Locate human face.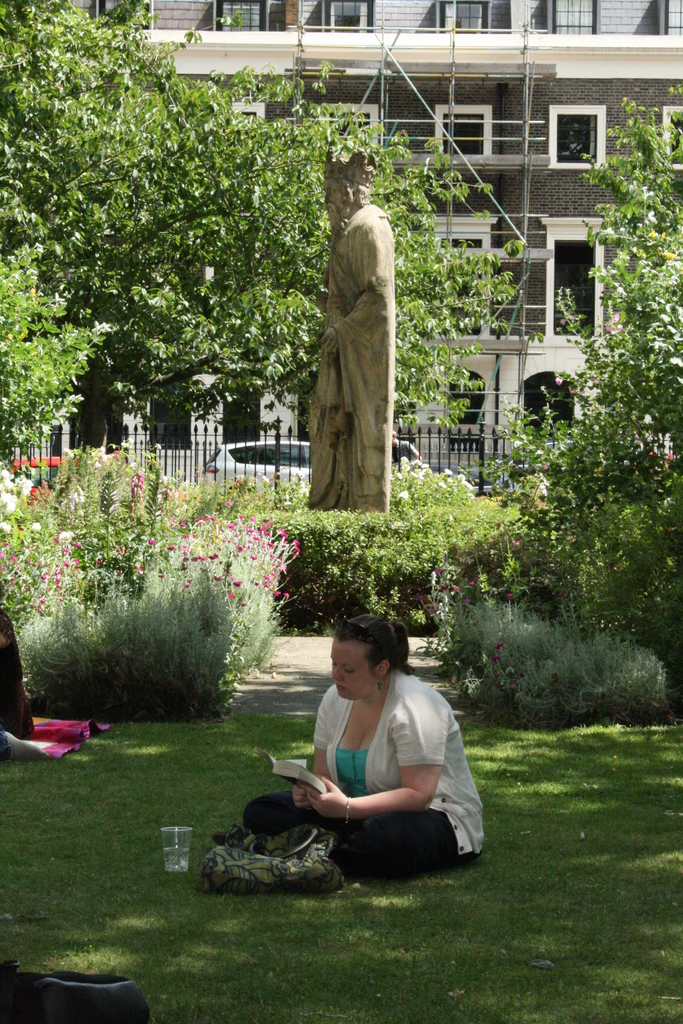
Bounding box: x1=324 y1=181 x2=338 y2=220.
